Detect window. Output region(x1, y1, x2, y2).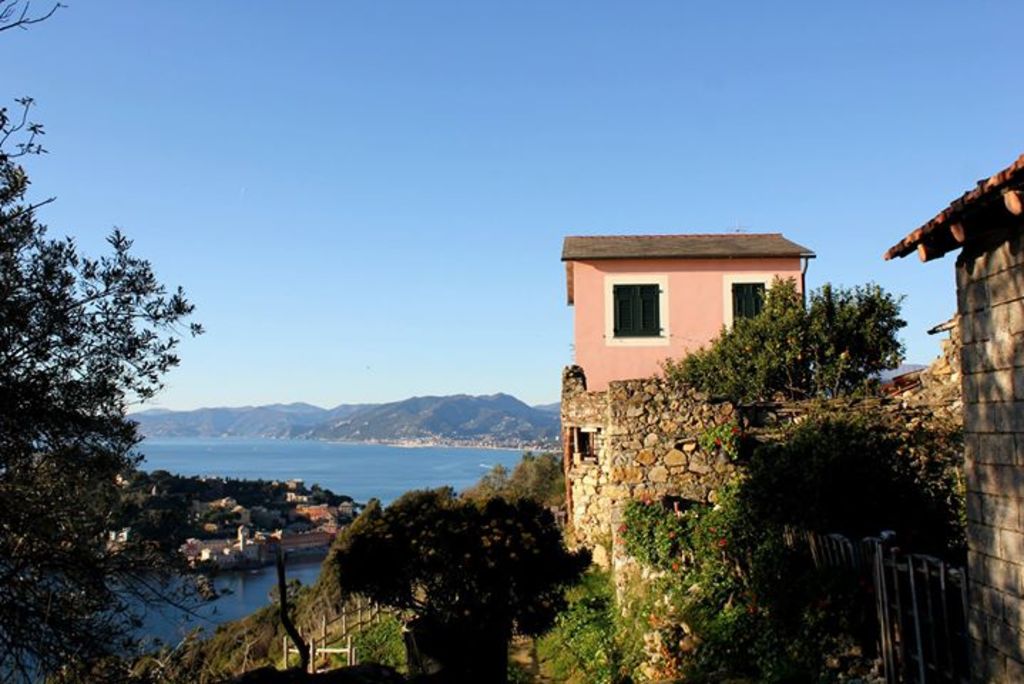
region(614, 279, 662, 338).
